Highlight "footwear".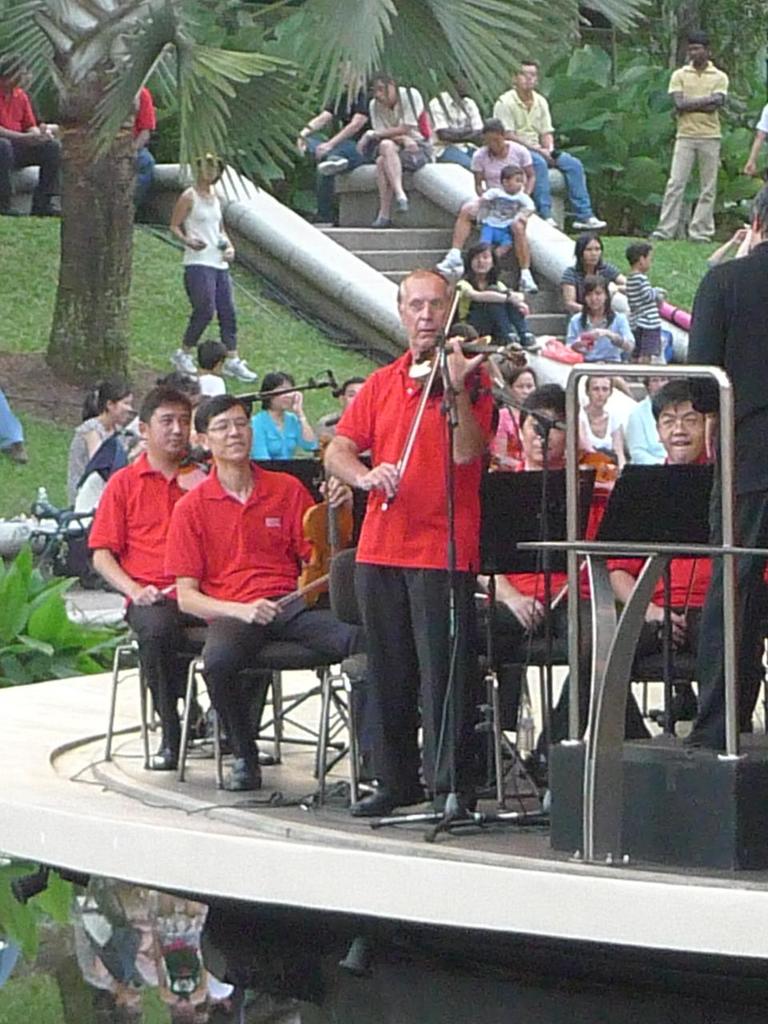
Highlighted region: box(151, 752, 179, 774).
